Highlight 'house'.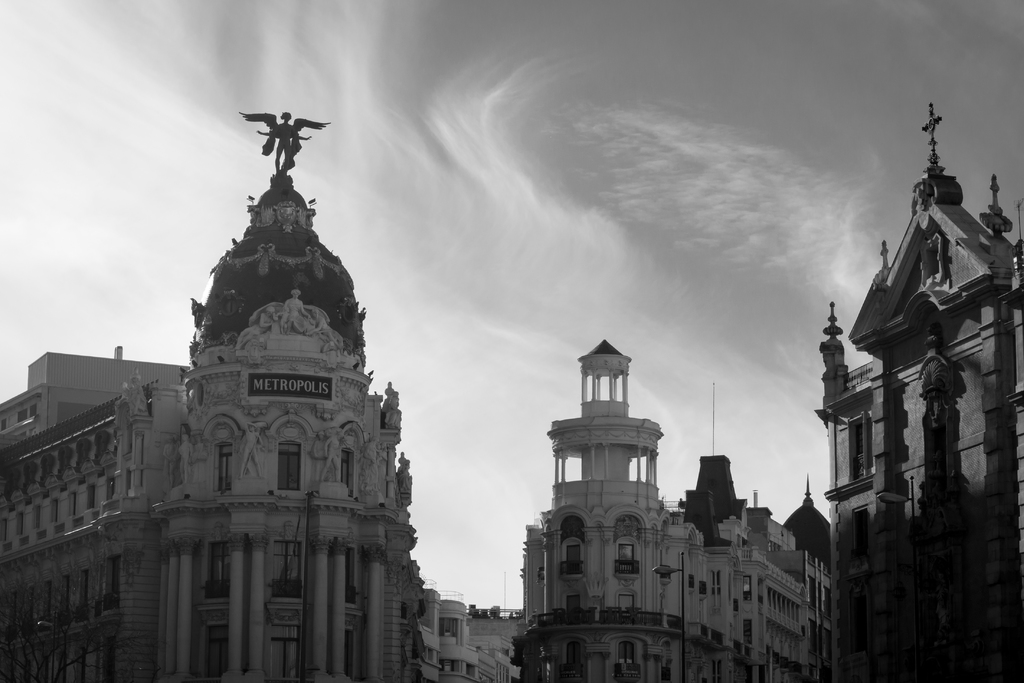
Highlighted region: select_region(0, 177, 527, 682).
